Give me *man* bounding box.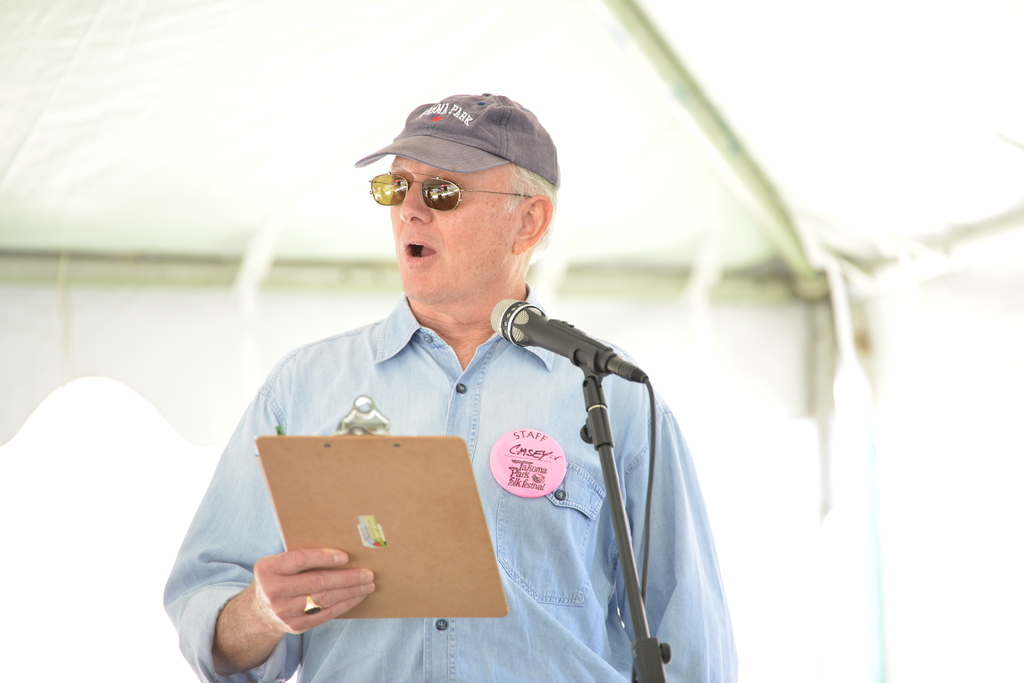
box(170, 70, 742, 667).
